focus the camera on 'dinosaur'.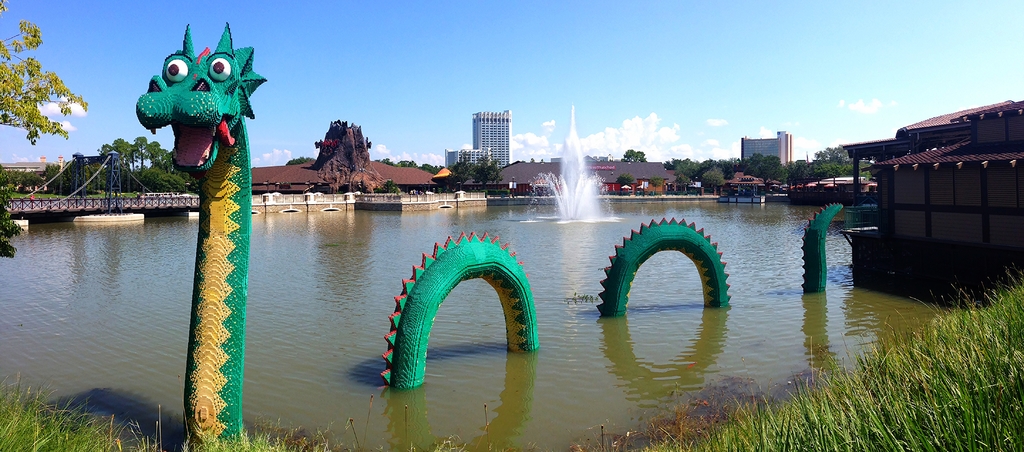
Focus region: select_region(134, 26, 844, 451).
